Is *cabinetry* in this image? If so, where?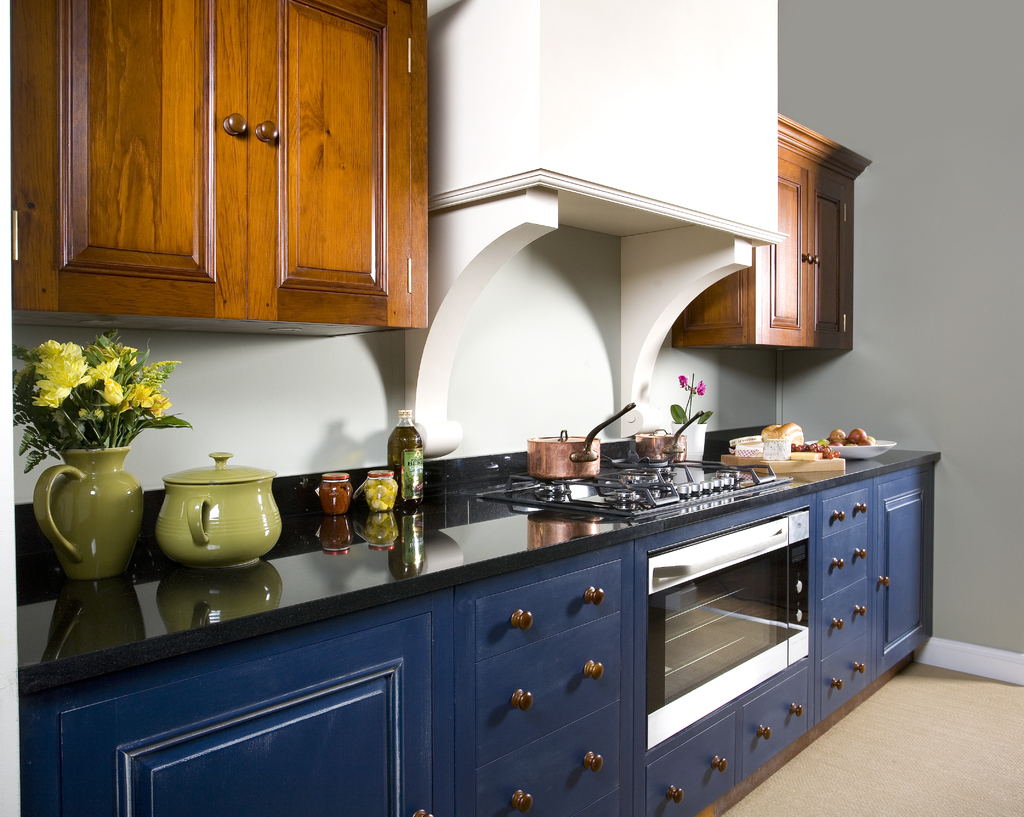
Yes, at <box>28,0,447,381</box>.
